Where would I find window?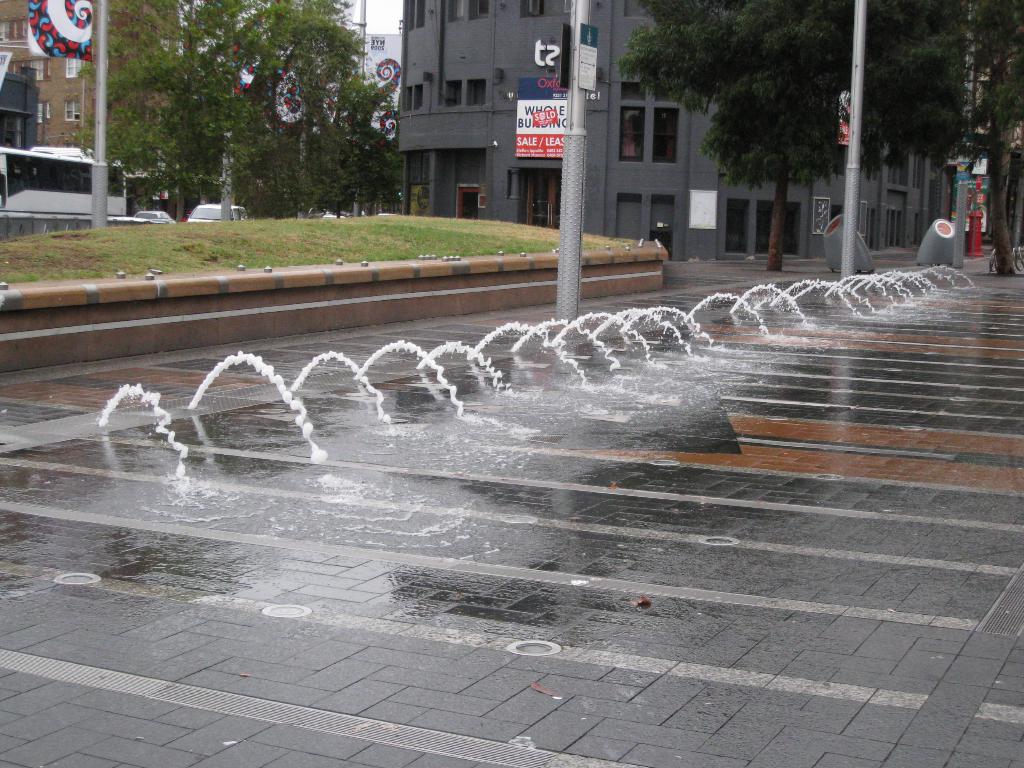
At (59, 98, 80, 123).
